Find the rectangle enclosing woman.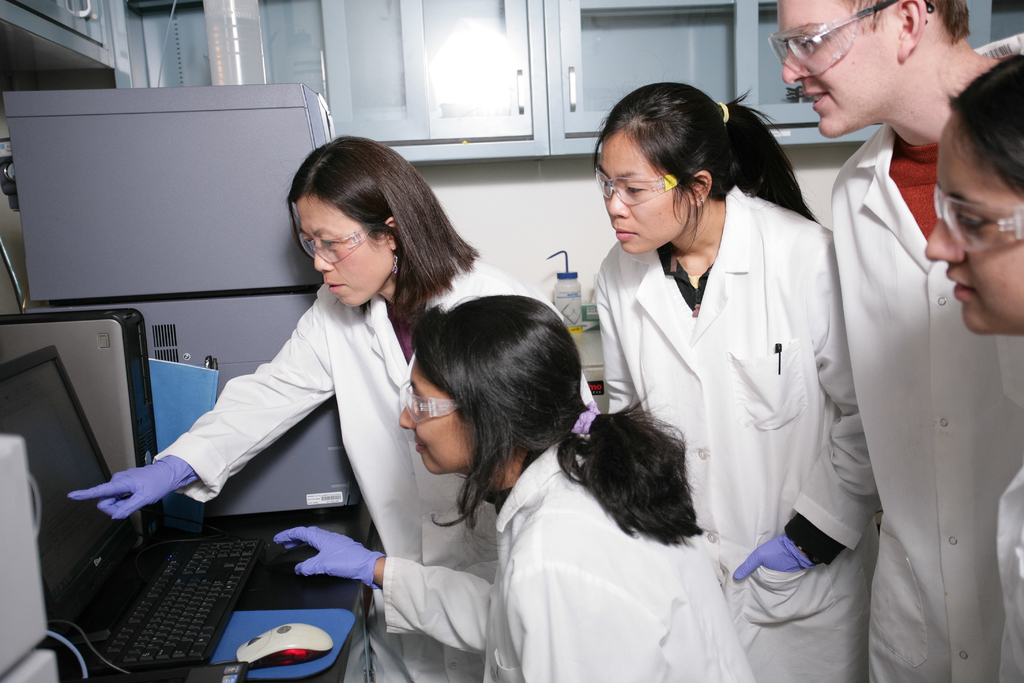
box=[271, 292, 762, 682].
